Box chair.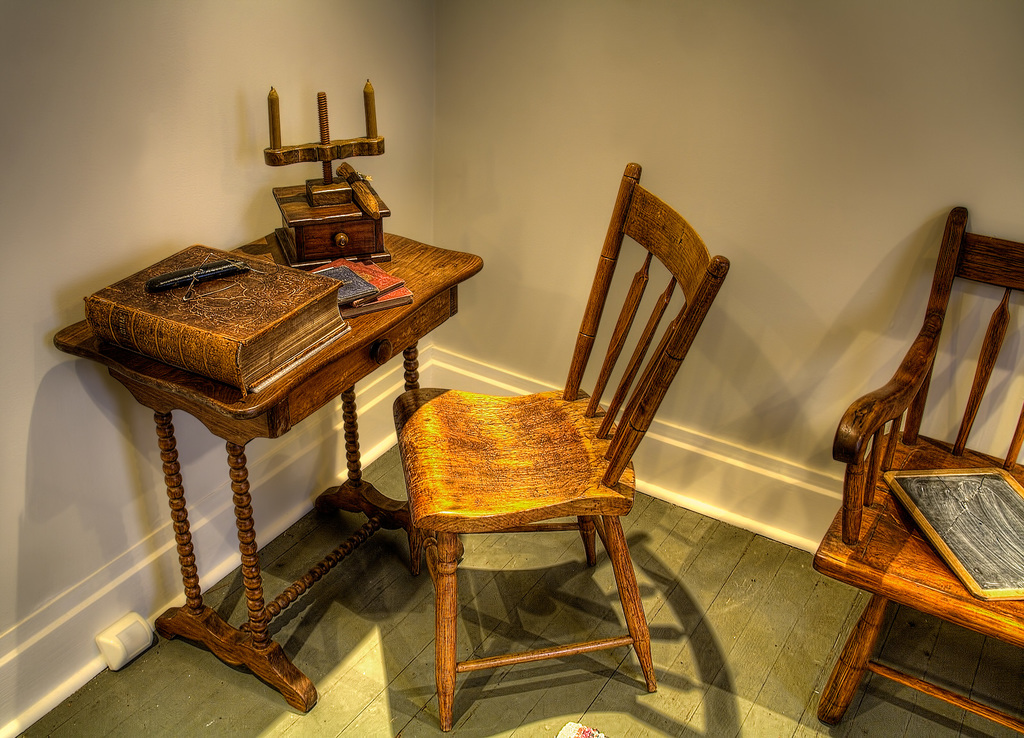
[left=388, top=165, right=724, bottom=731].
